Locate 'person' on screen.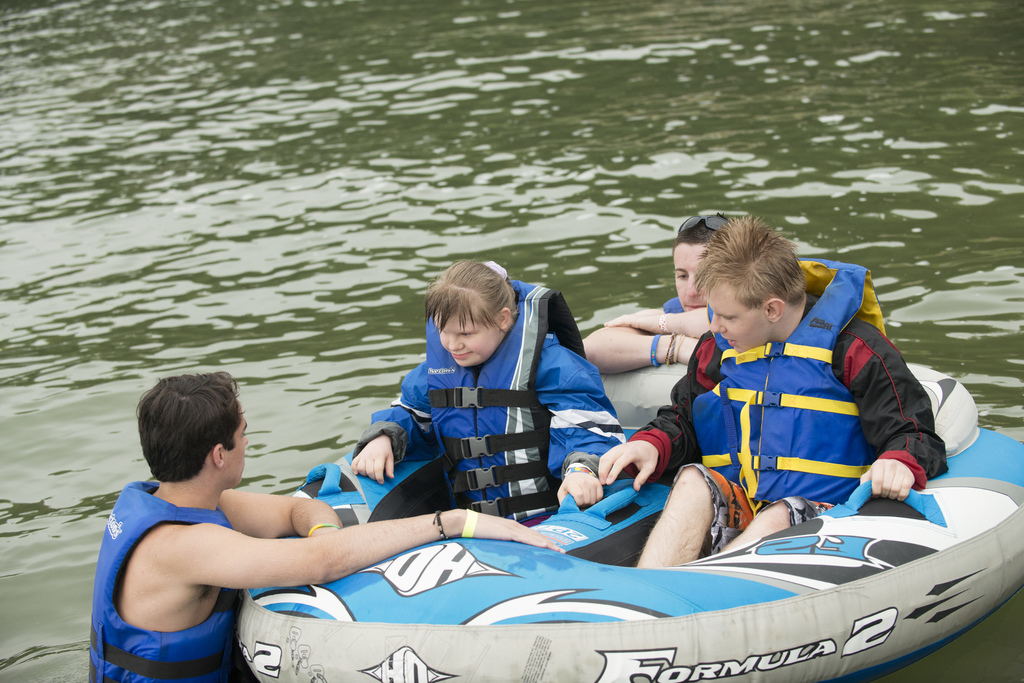
On screen at [578, 218, 733, 365].
